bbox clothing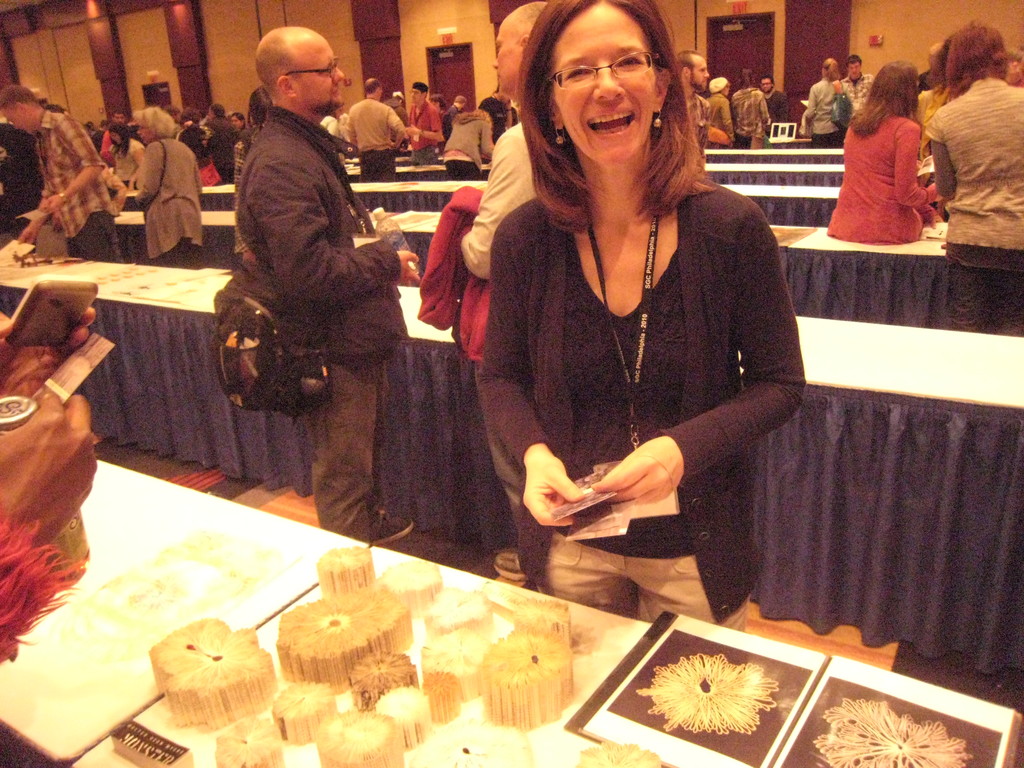
Rect(456, 132, 811, 582)
